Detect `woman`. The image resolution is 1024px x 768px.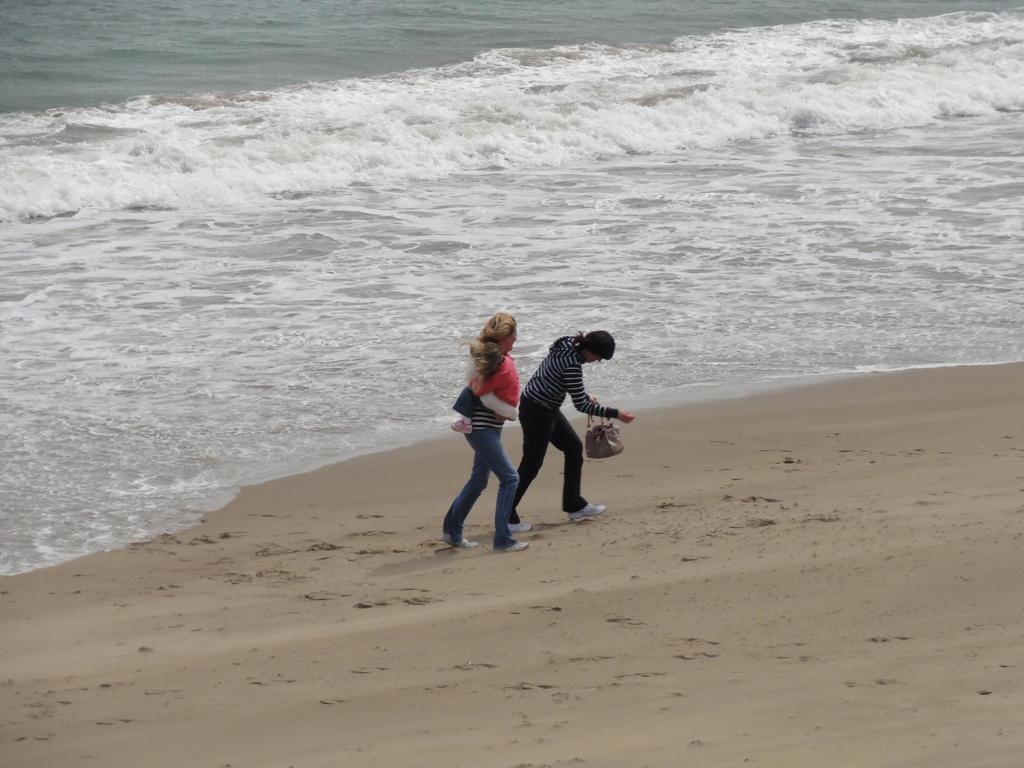
(left=444, top=317, right=548, bottom=555).
